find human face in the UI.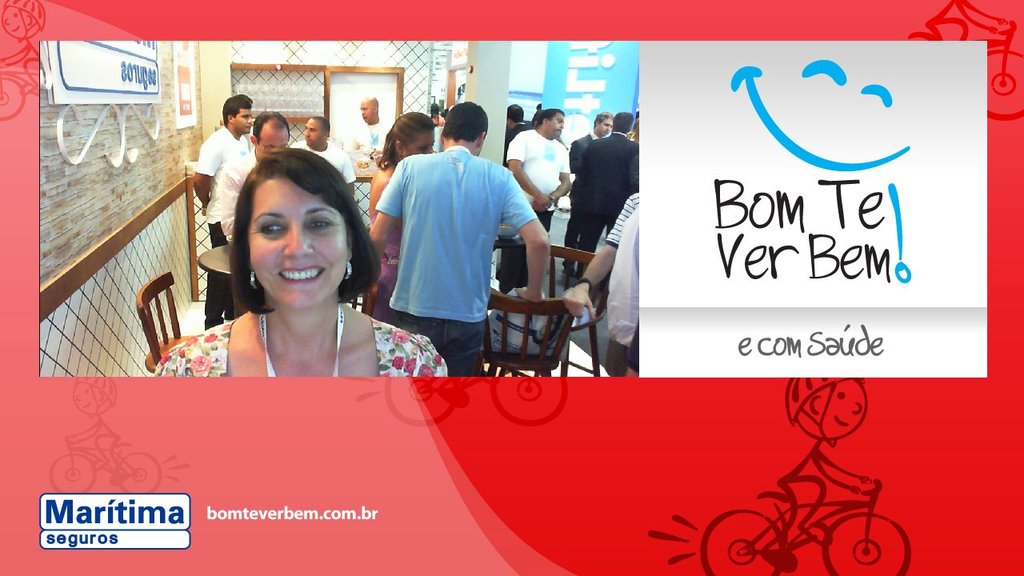
UI element at BBox(542, 103, 570, 140).
